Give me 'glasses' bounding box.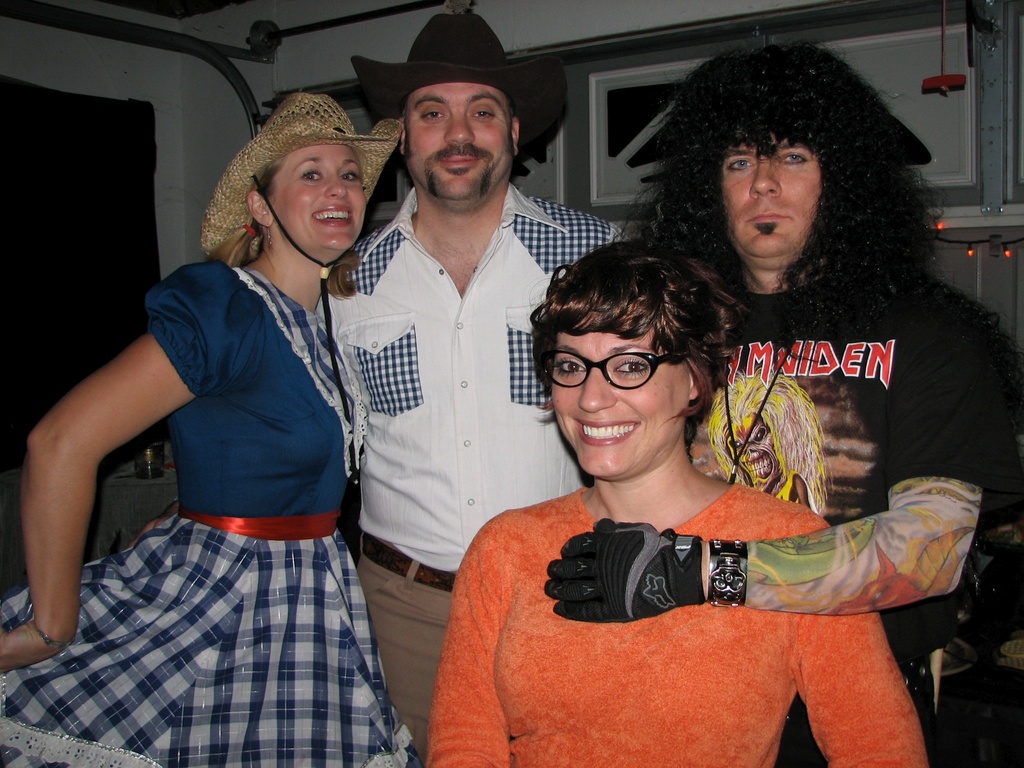
bbox=(552, 351, 696, 403).
